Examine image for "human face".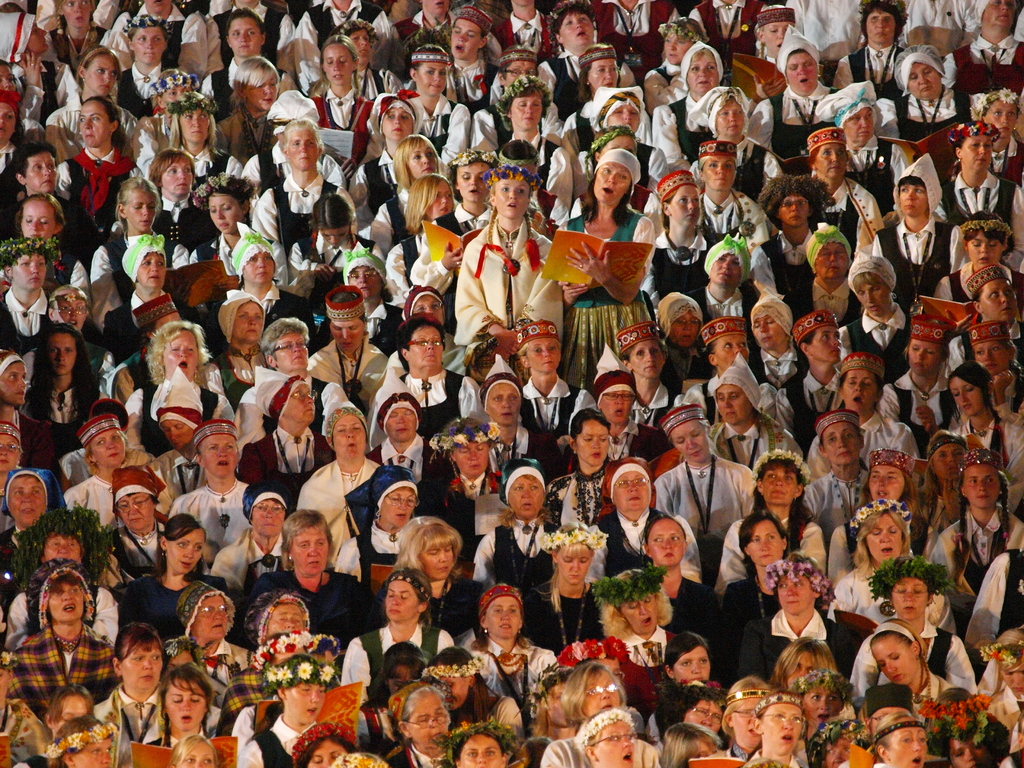
Examination result: left=162, top=333, right=200, bottom=373.
